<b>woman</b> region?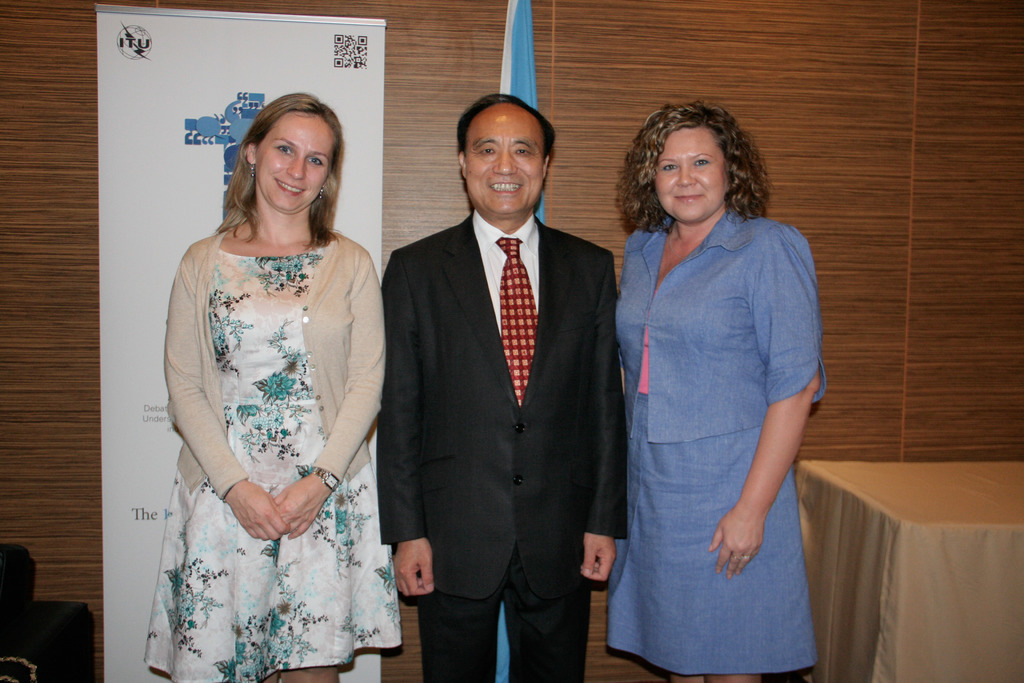
bbox=(611, 94, 829, 682)
